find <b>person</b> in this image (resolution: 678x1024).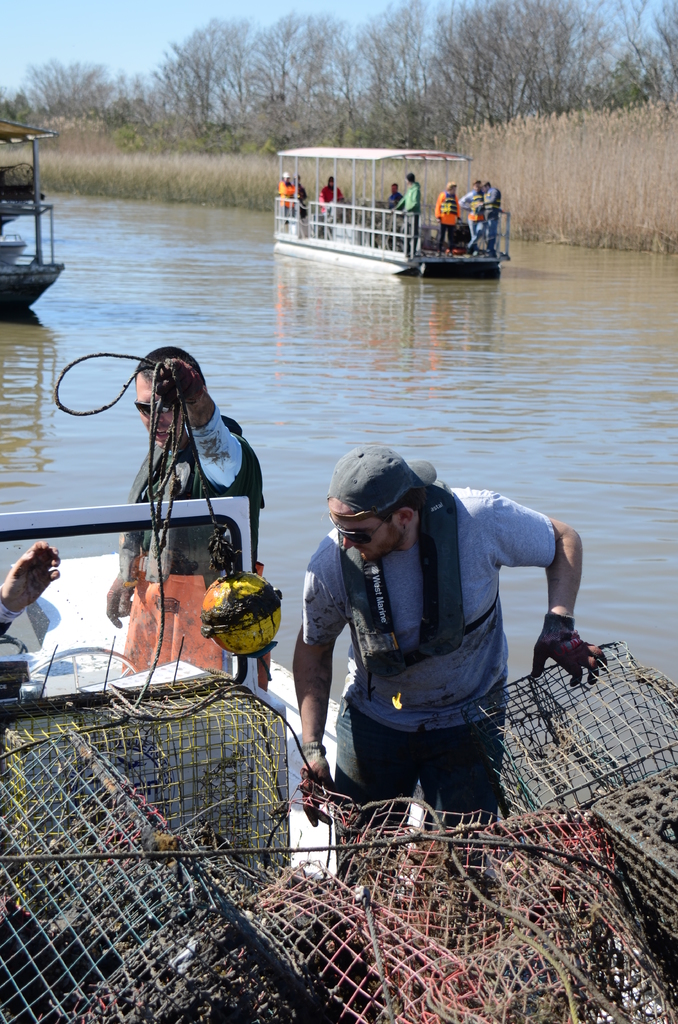
l=463, t=168, r=485, b=257.
